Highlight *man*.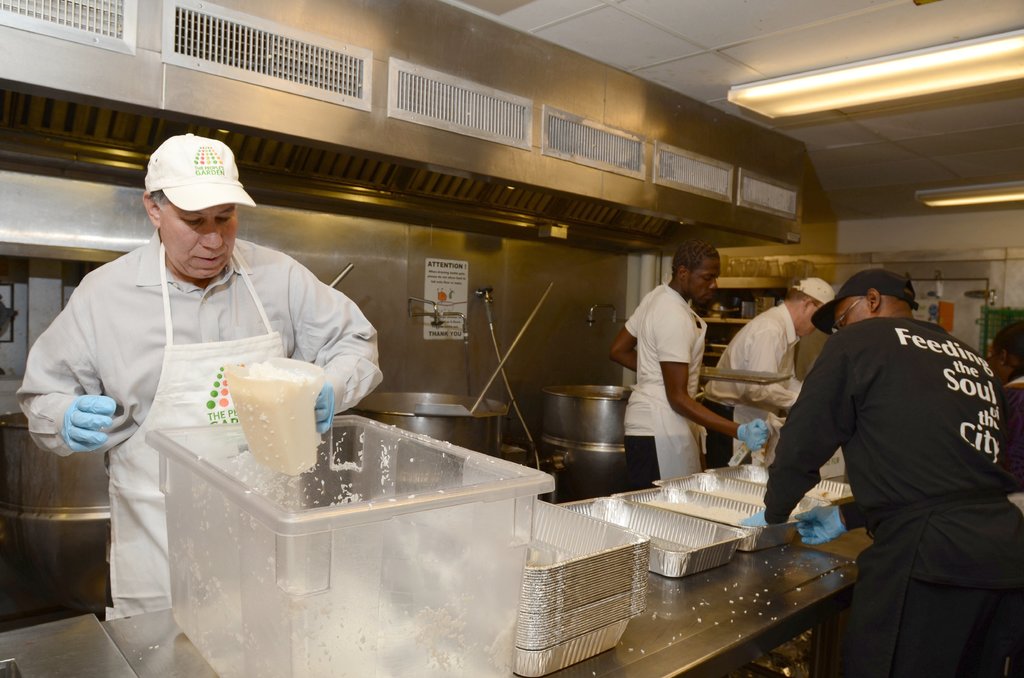
Highlighted region: x1=38, y1=134, x2=361, y2=609.
